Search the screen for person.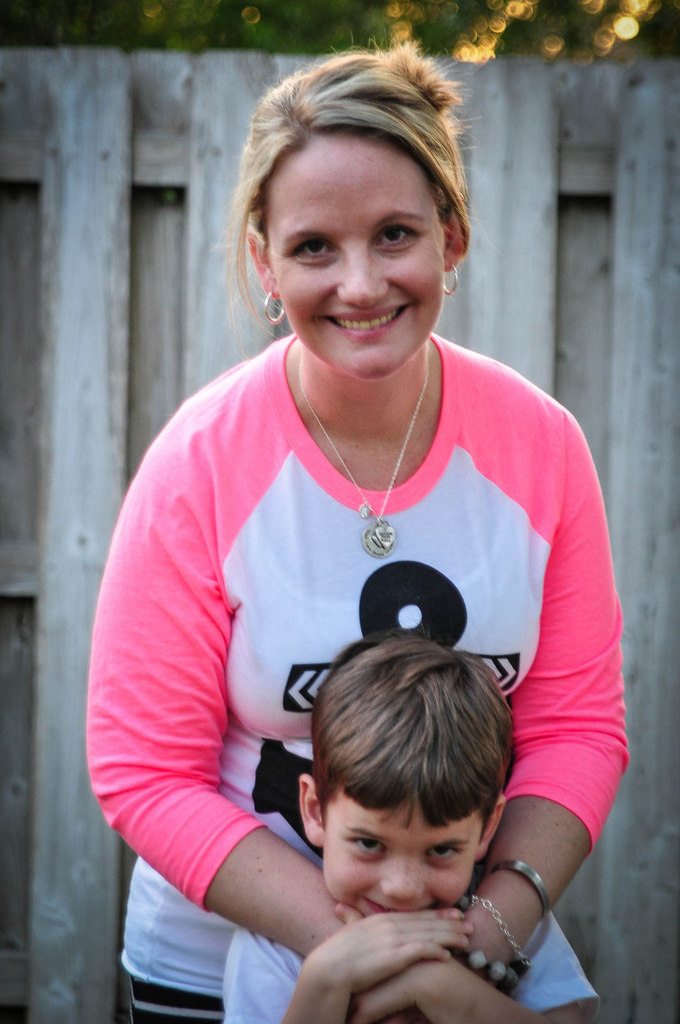
Found at left=223, top=612, right=611, bottom=1023.
